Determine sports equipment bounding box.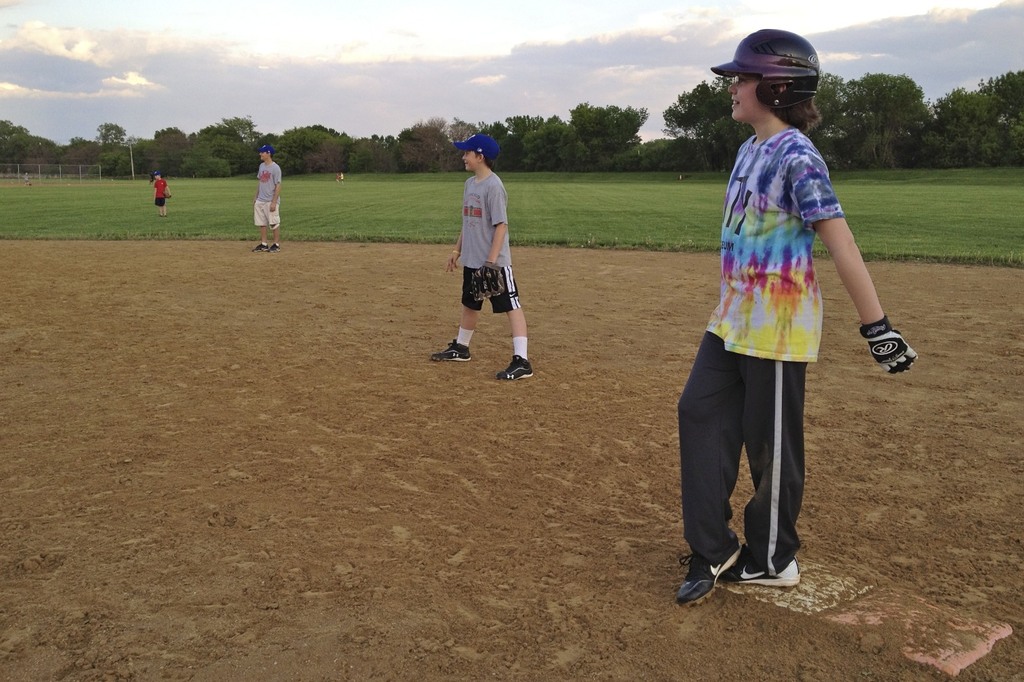
Determined: l=678, t=543, r=741, b=607.
